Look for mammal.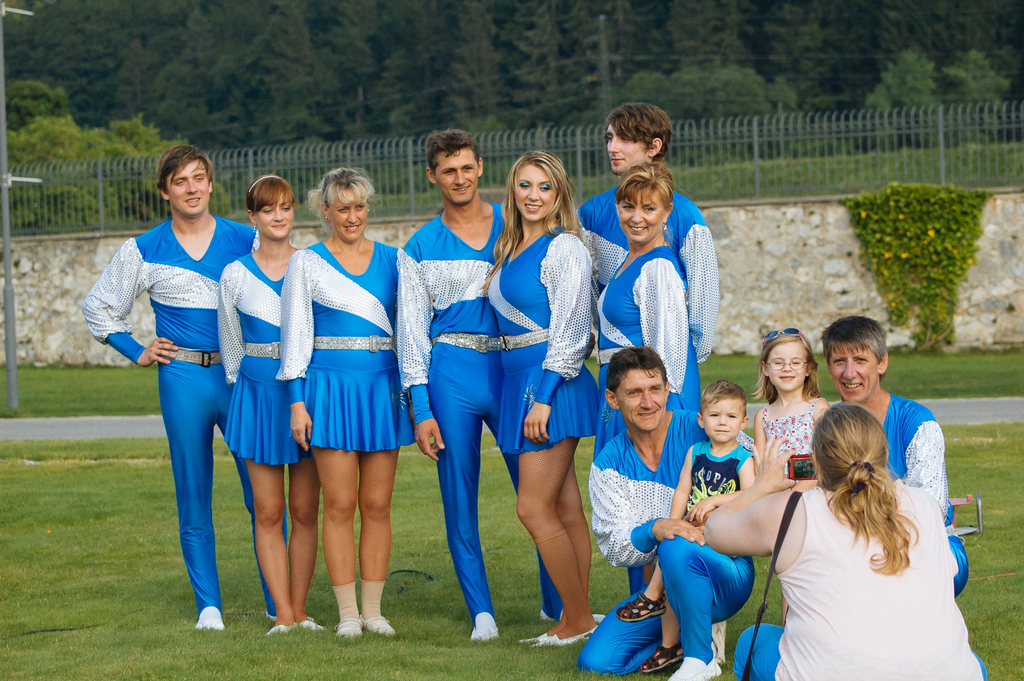
Found: (481, 149, 602, 649).
